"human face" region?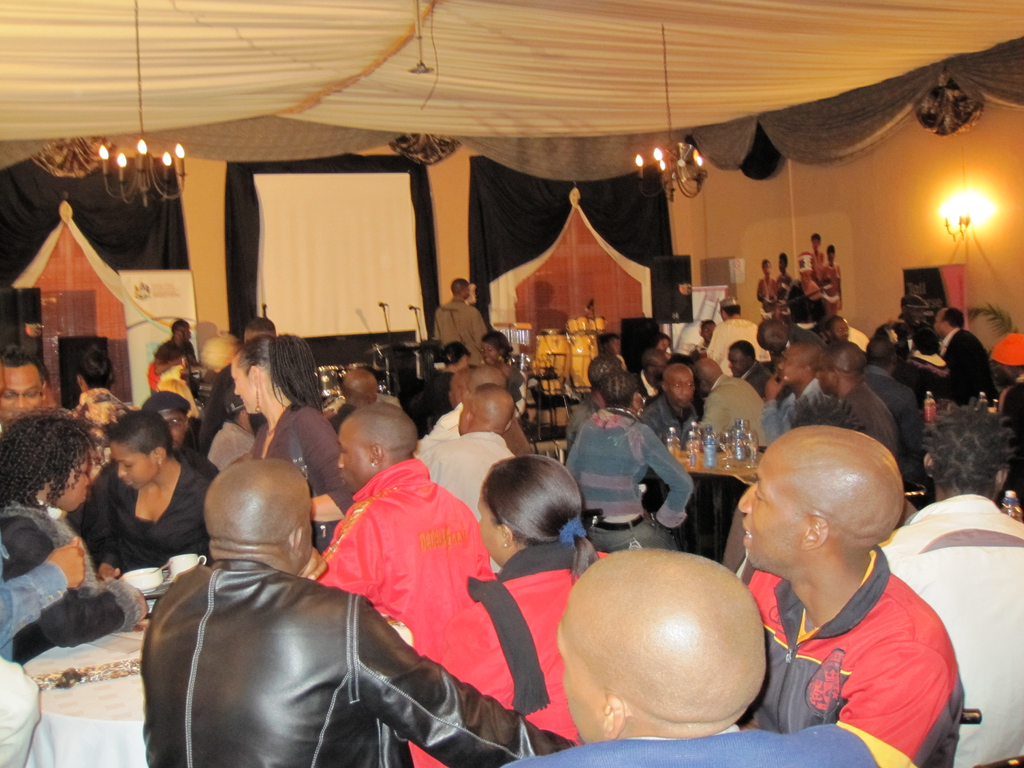
rect(671, 379, 694, 406)
